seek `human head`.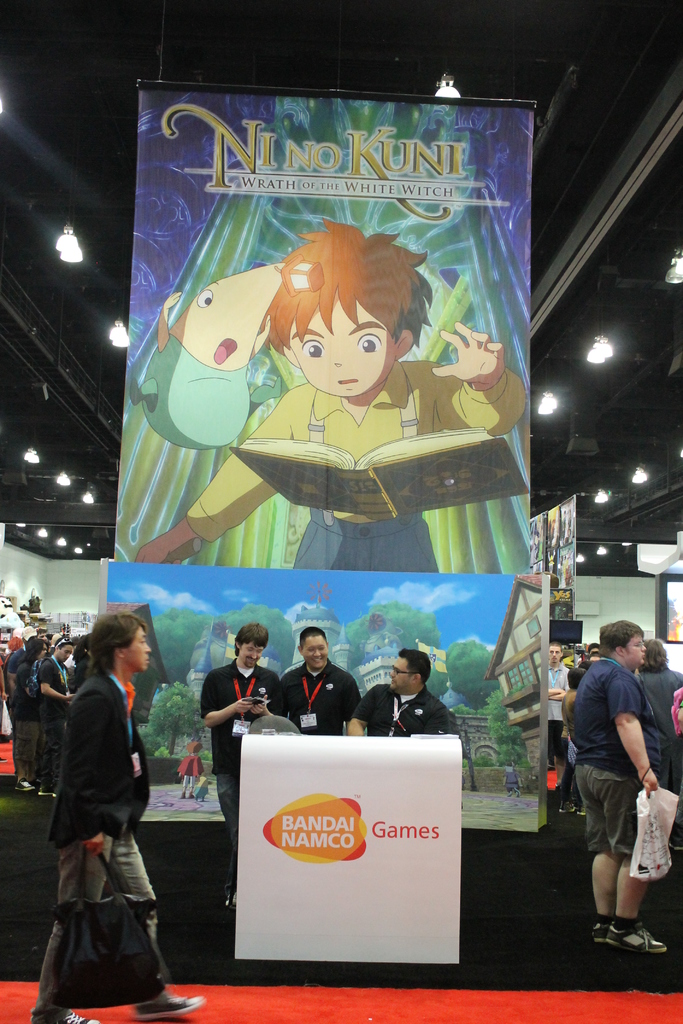
[263, 223, 428, 405].
